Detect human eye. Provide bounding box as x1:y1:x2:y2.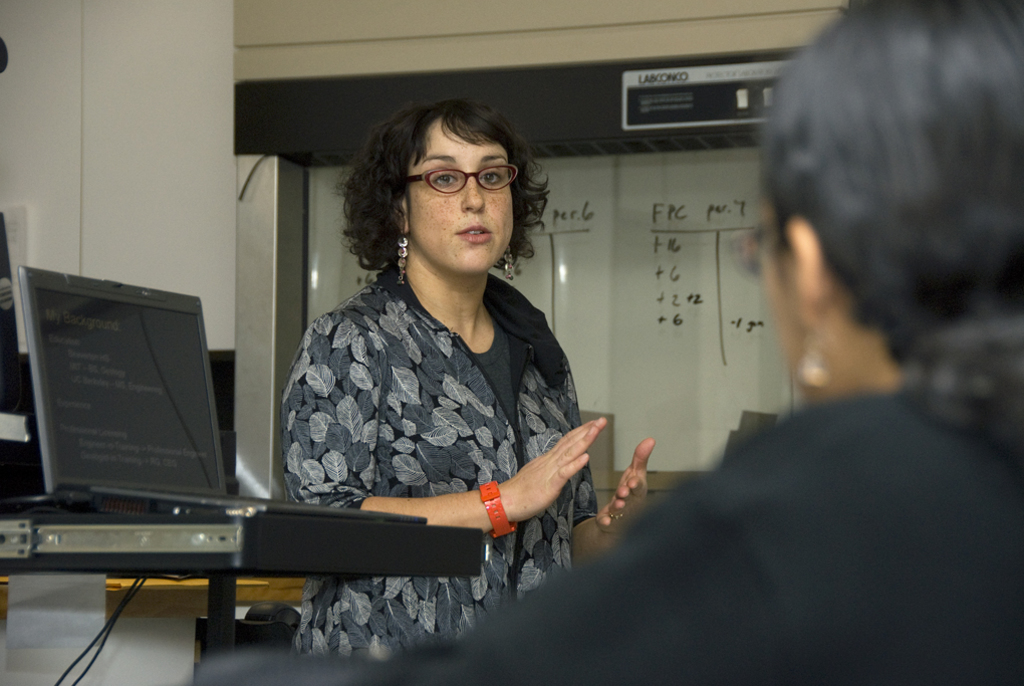
480:167:507:188.
